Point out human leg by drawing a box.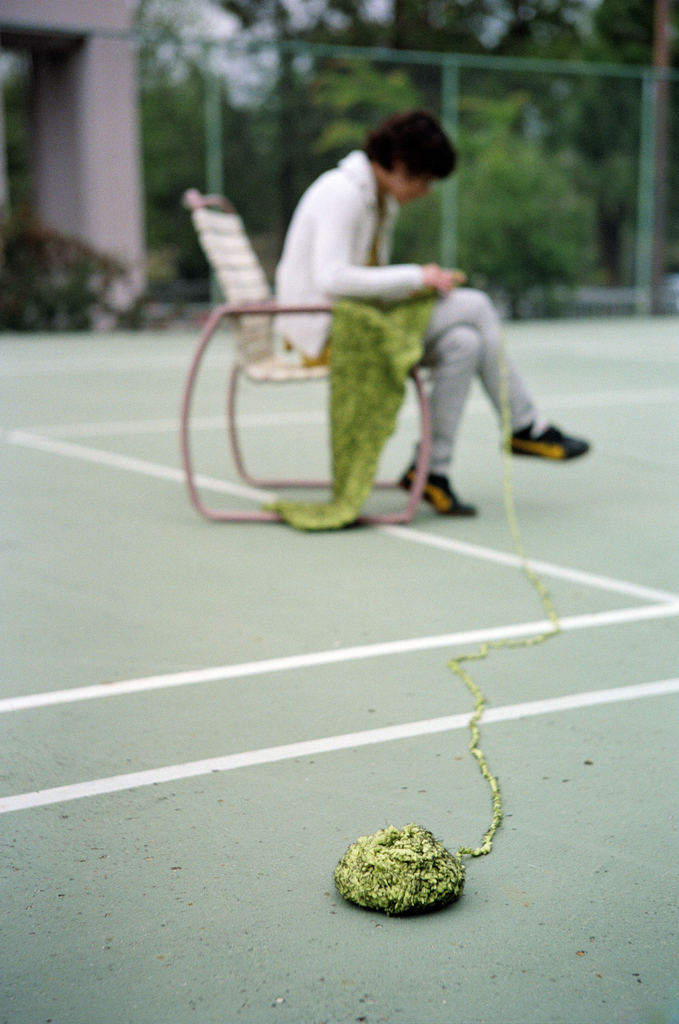
414, 314, 481, 515.
